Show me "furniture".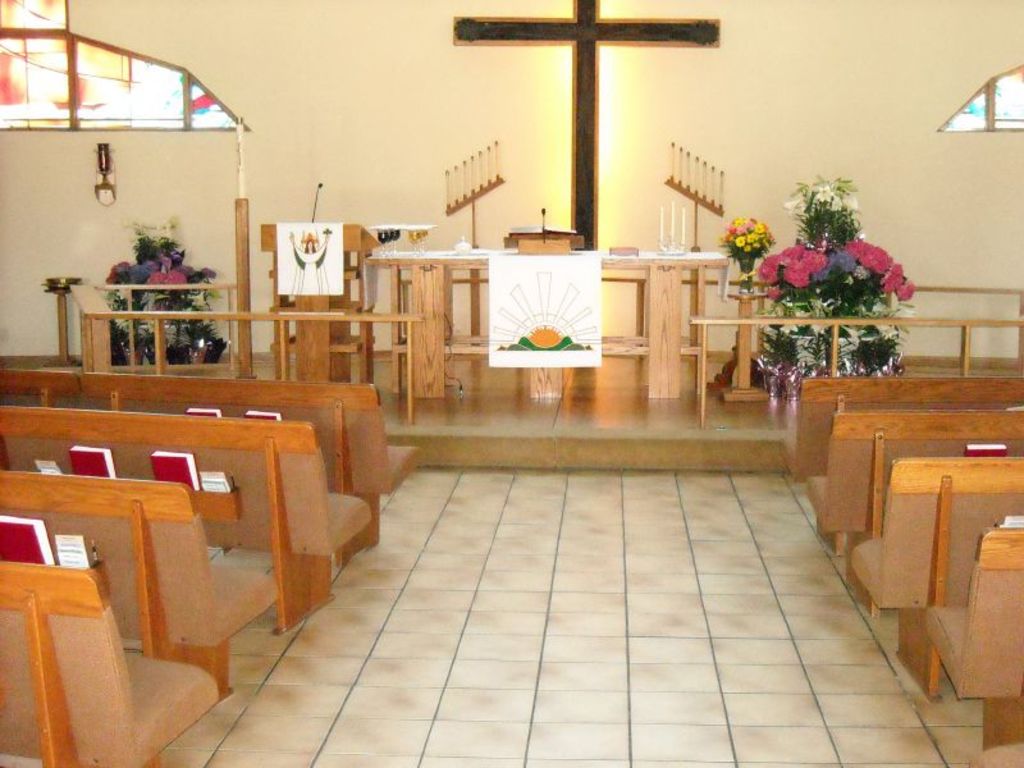
"furniture" is here: x1=922 y1=525 x2=1023 y2=745.
